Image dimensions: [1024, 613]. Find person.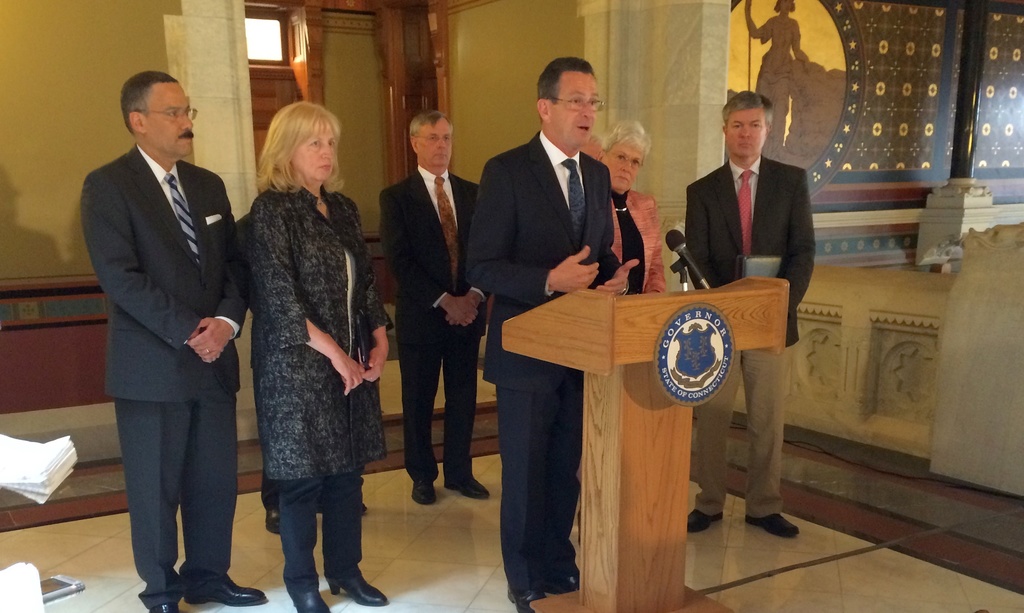
[379,110,488,506].
